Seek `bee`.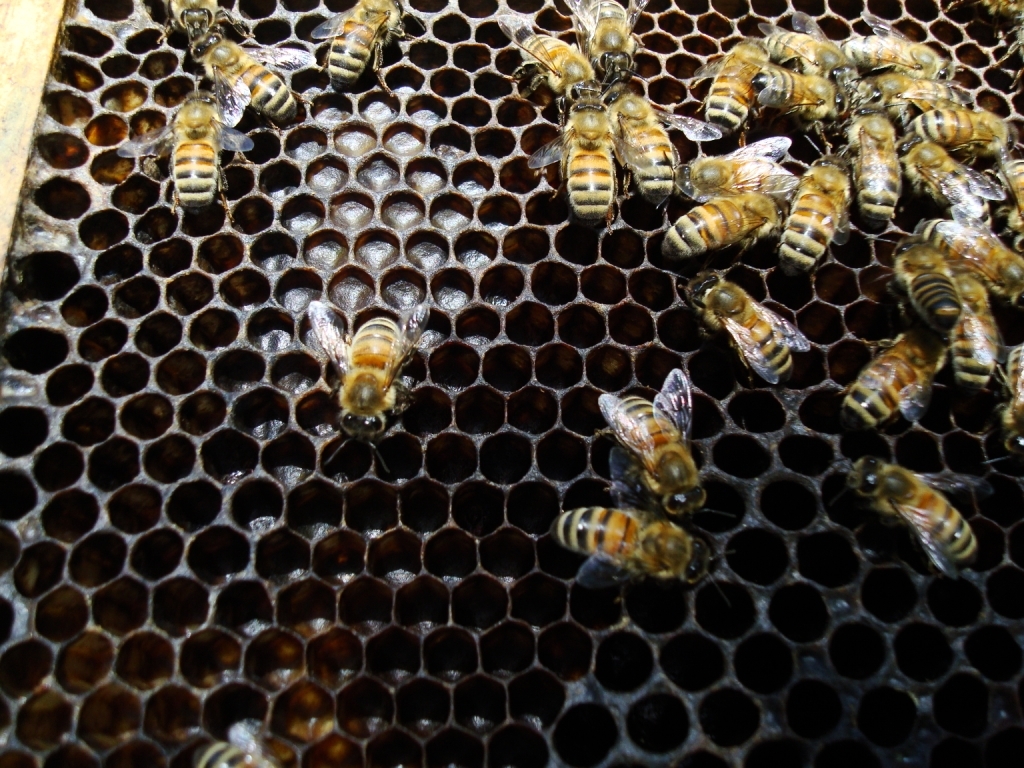
[990,334,1023,461].
